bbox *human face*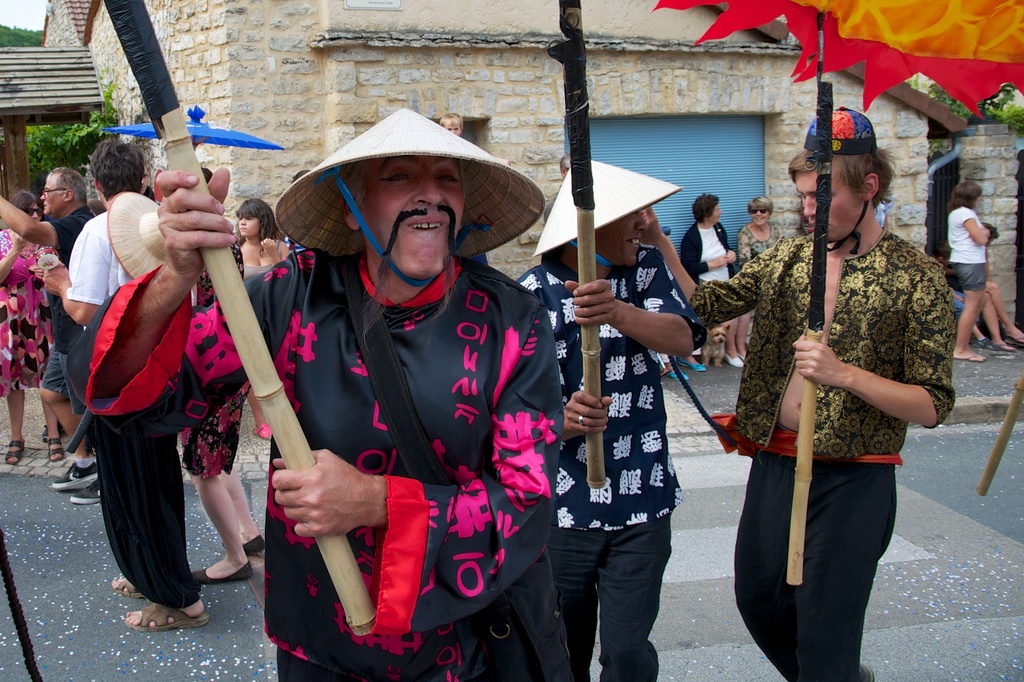
box(749, 197, 771, 230)
